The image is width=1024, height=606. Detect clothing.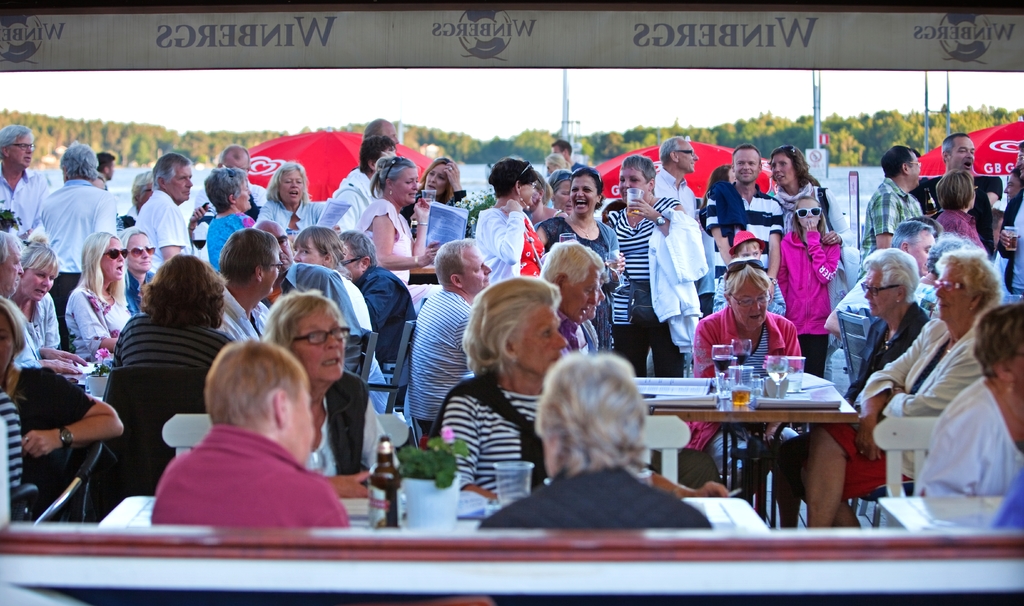
Detection: [0, 373, 29, 512].
